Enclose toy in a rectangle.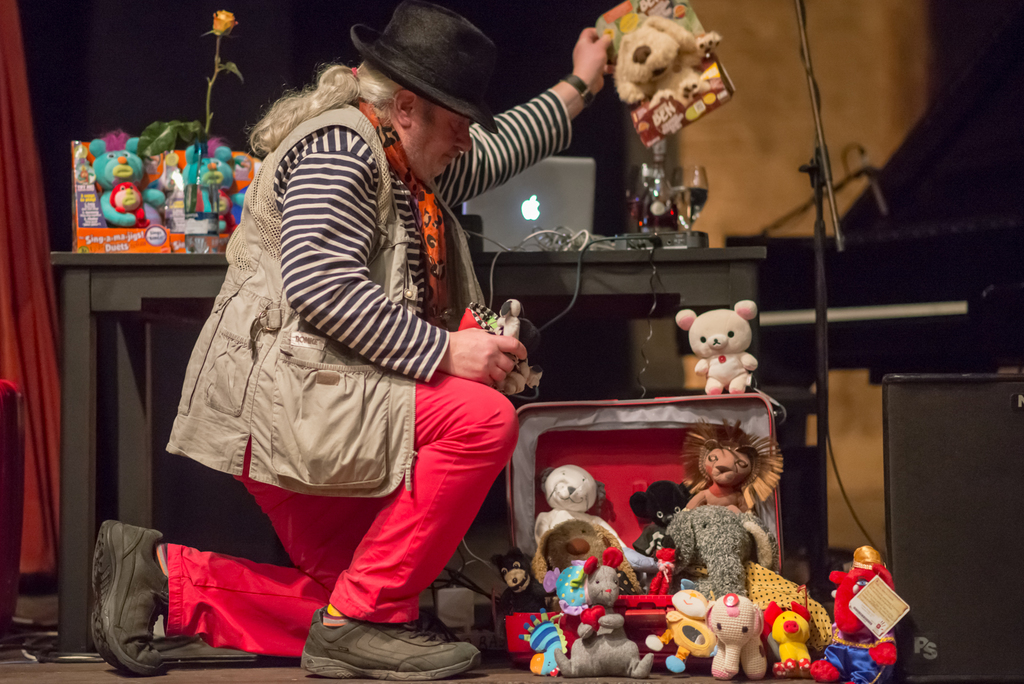
Rect(568, 606, 659, 677).
